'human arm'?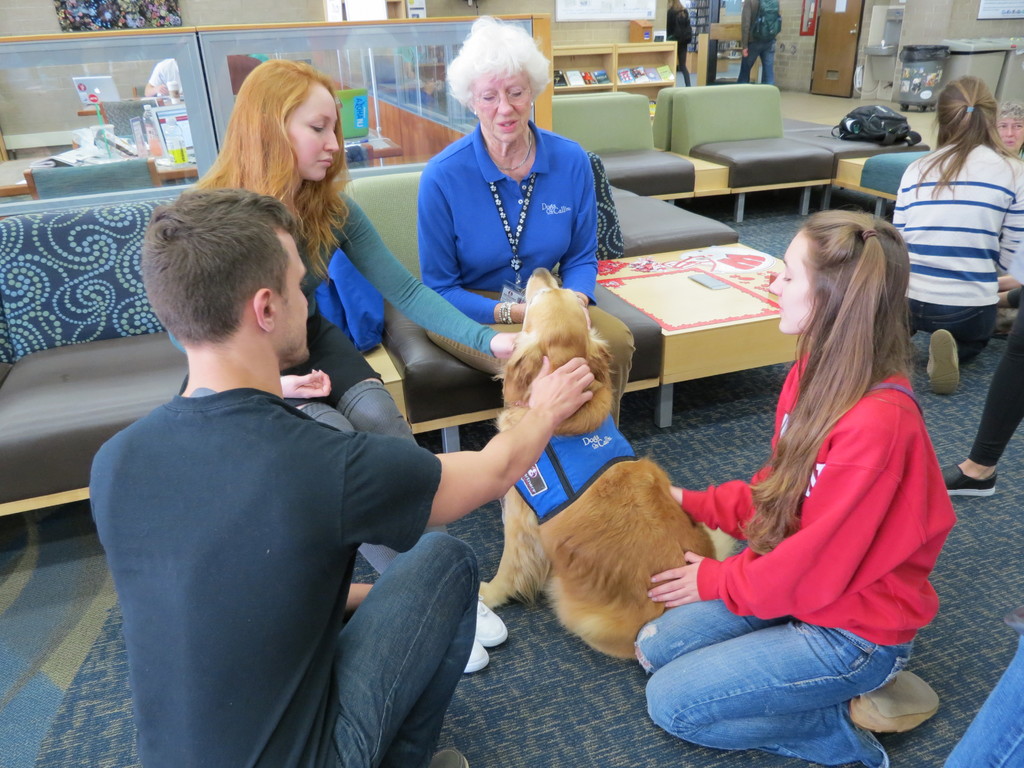
Rect(353, 358, 595, 527)
